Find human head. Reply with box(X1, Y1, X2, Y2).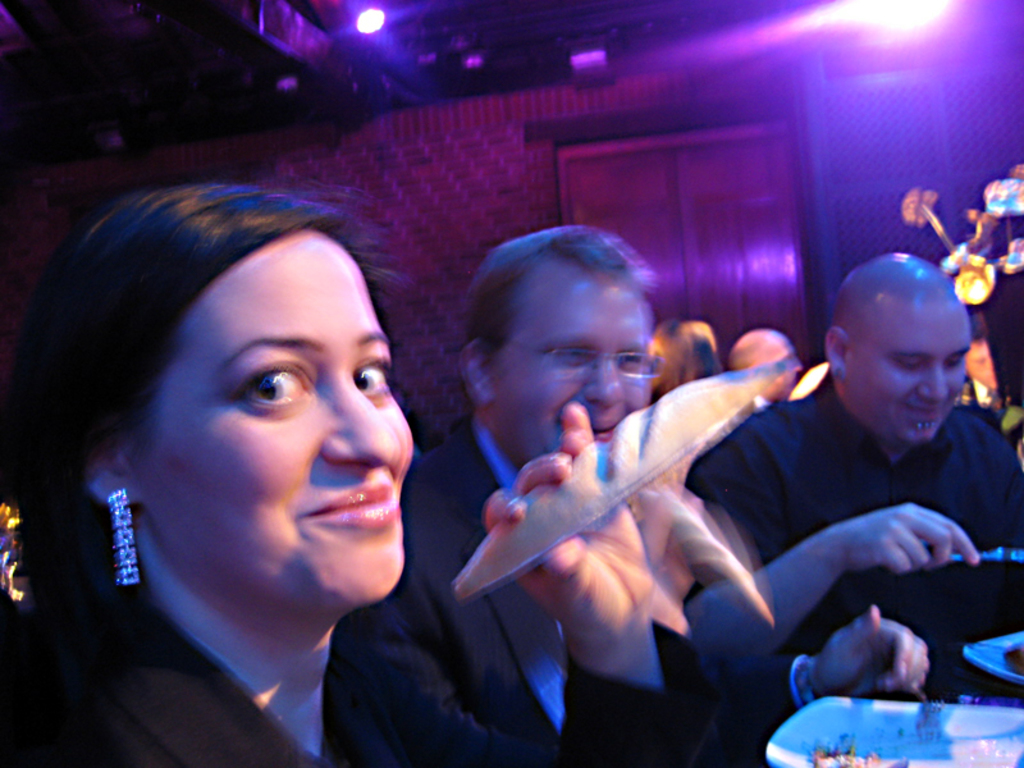
box(640, 311, 719, 378).
